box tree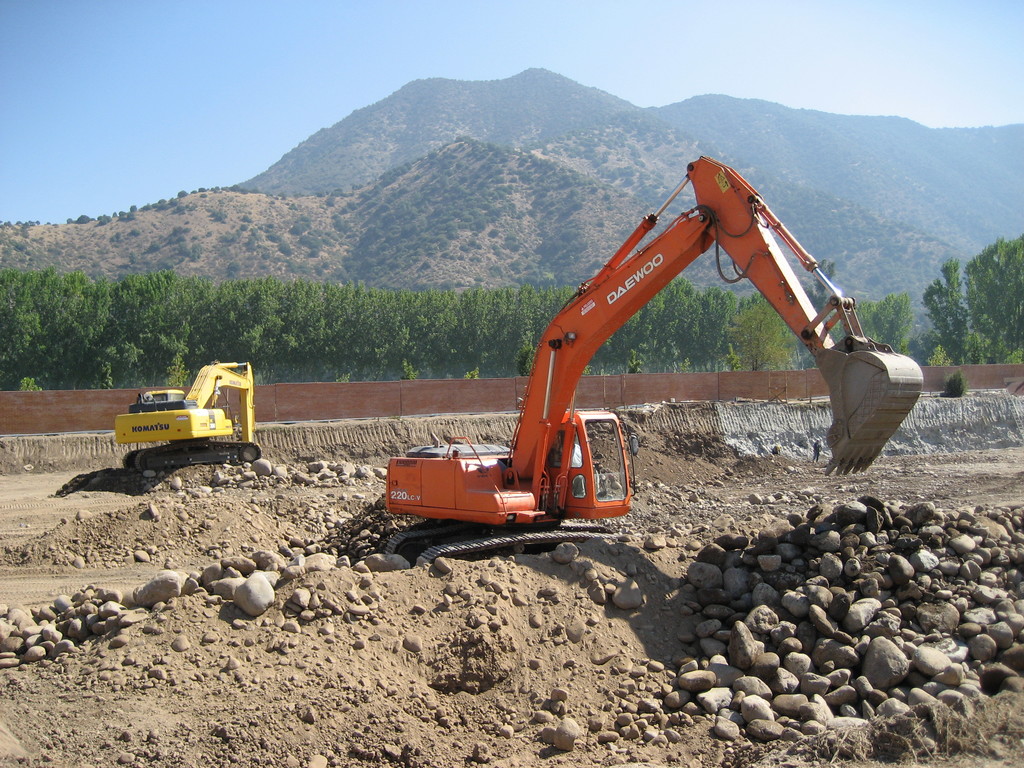
<box>940,230,1011,353</box>
